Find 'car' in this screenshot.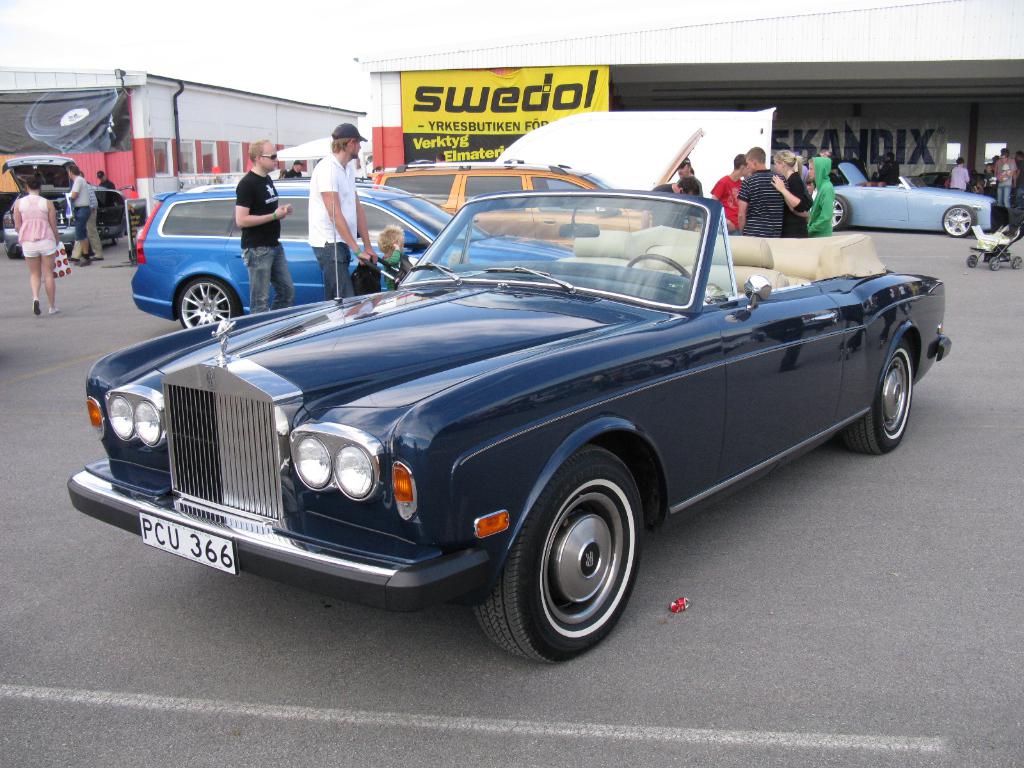
The bounding box for 'car' is bbox(131, 179, 577, 328).
